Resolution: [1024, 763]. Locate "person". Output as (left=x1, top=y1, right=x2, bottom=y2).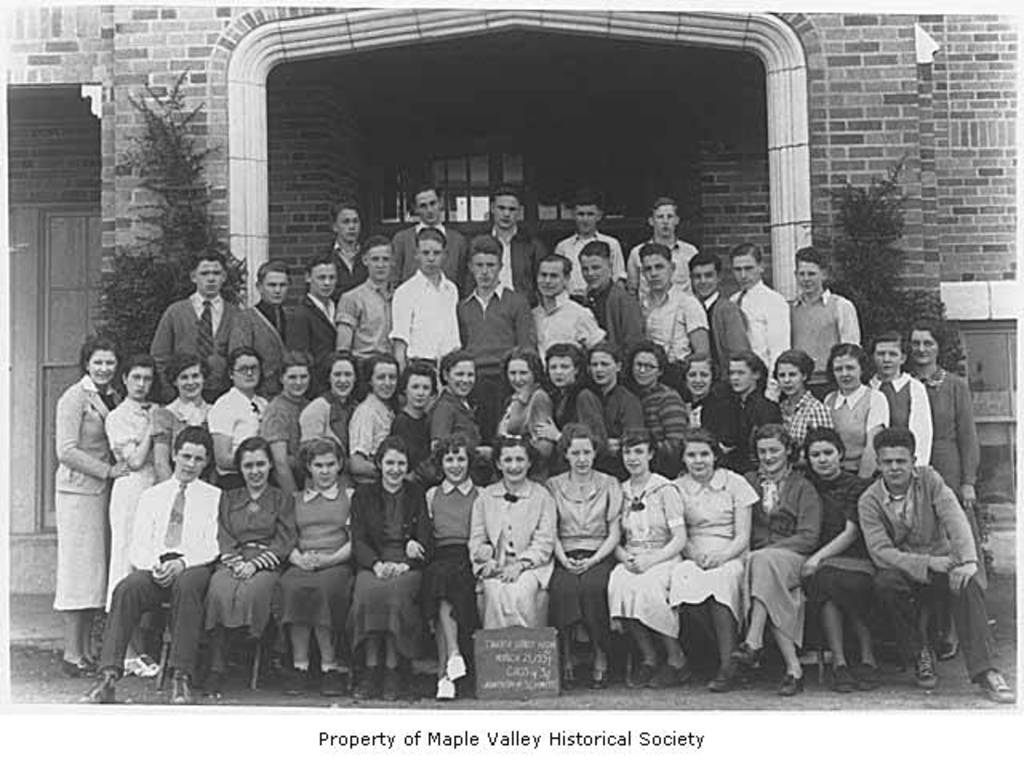
(left=629, top=197, right=696, bottom=282).
